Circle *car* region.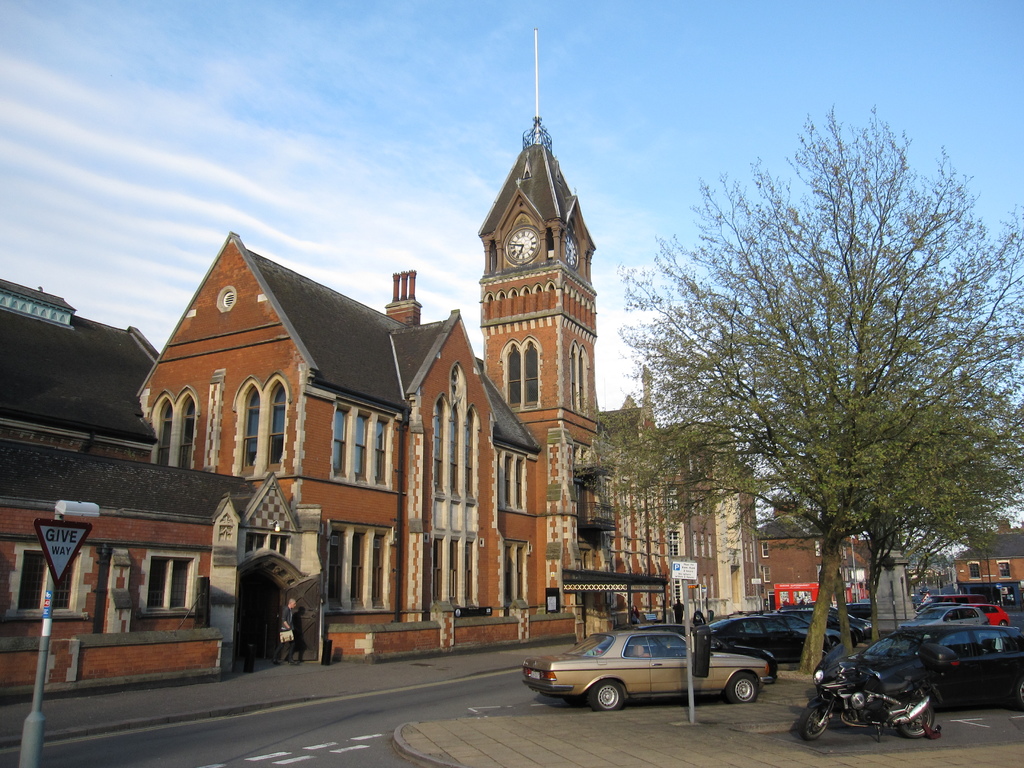
Region: crop(536, 627, 750, 716).
